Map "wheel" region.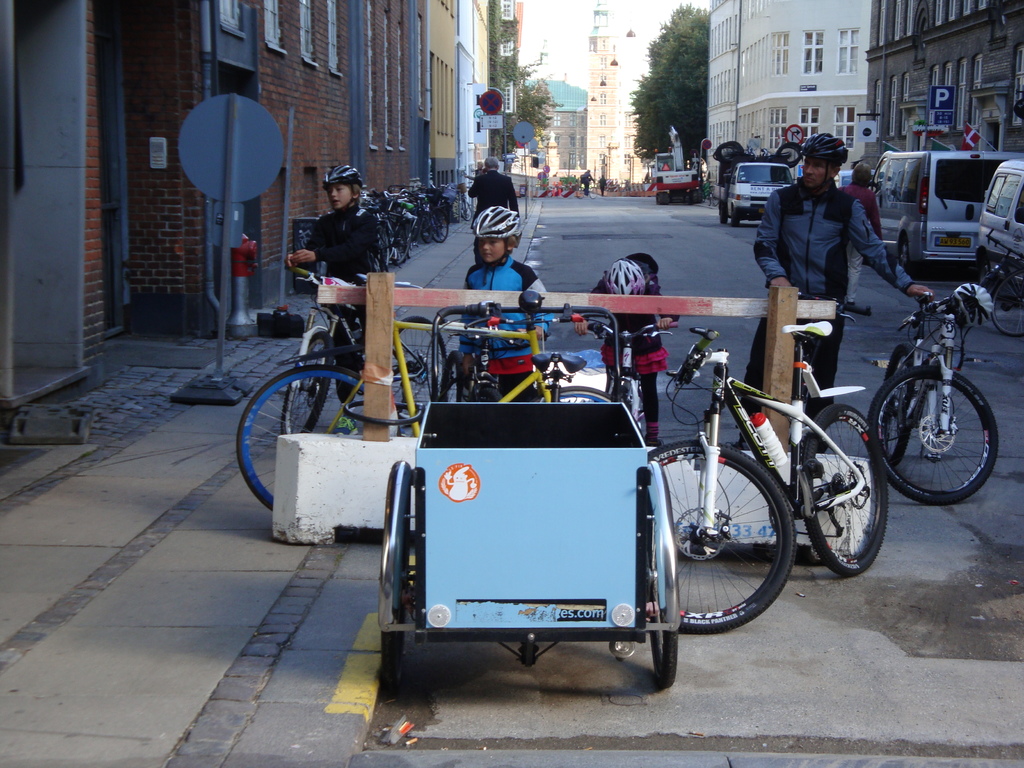
Mapped to BBox(988, 261, 1023, 339).
